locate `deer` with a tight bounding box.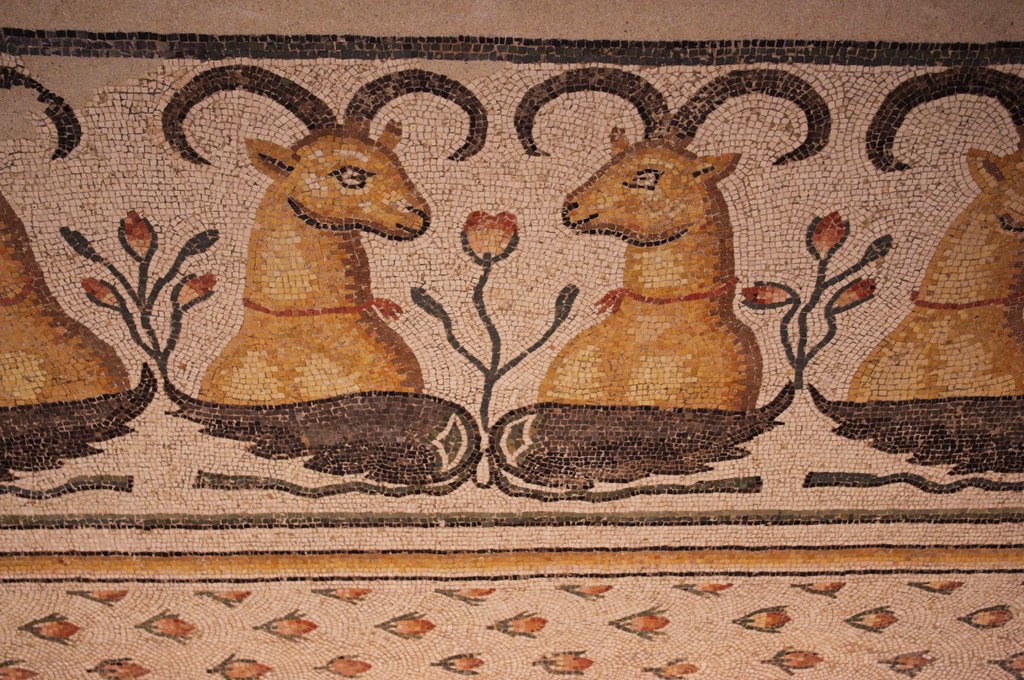
<bbox>511, 69, 831, 405</bbox>.
